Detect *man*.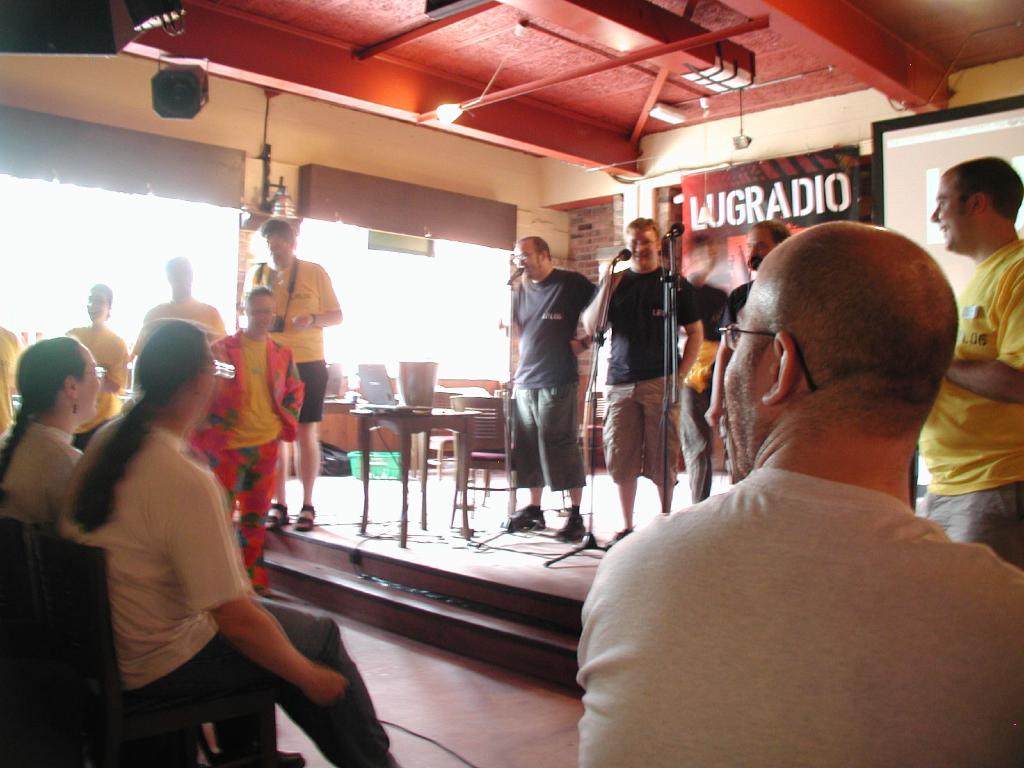
Detected at 128,254,225,348.
